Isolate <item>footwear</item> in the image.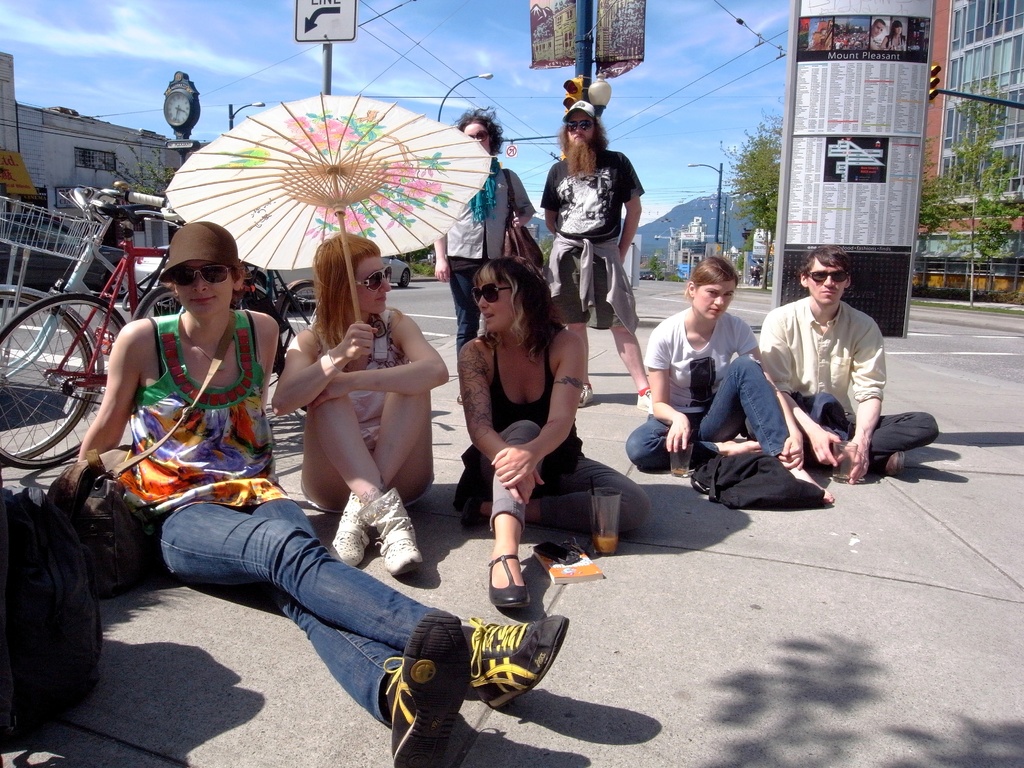
Isolated region: 461,492,481,532.
